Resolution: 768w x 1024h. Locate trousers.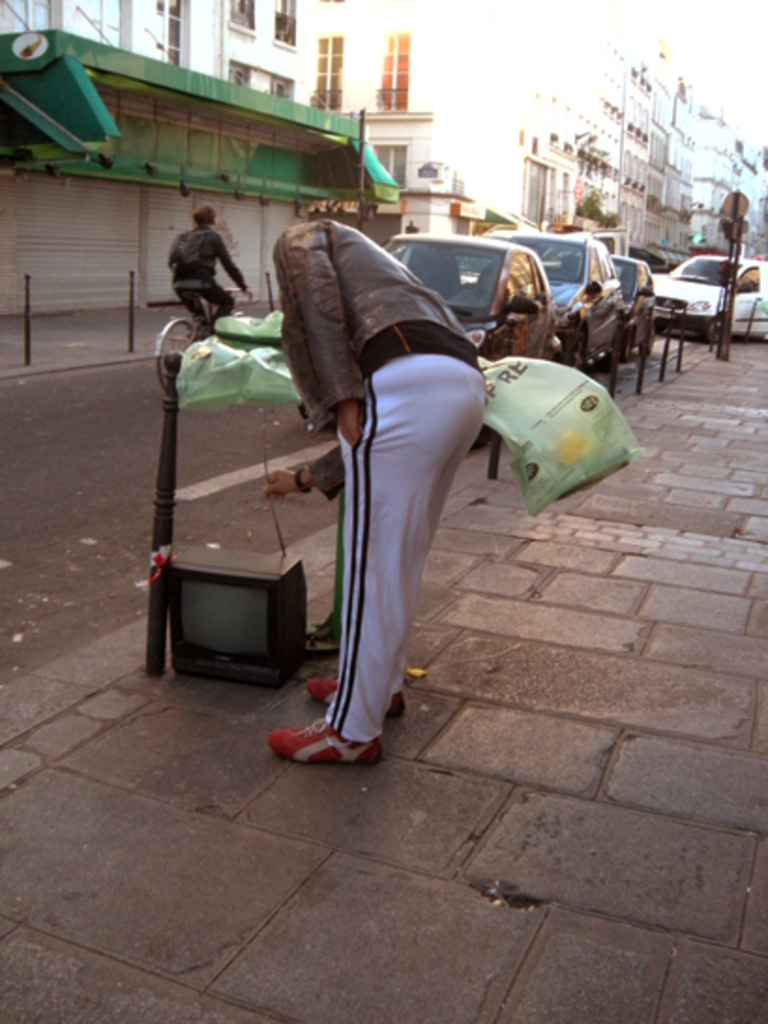
<region>290, 326, 495, 743</region>.
